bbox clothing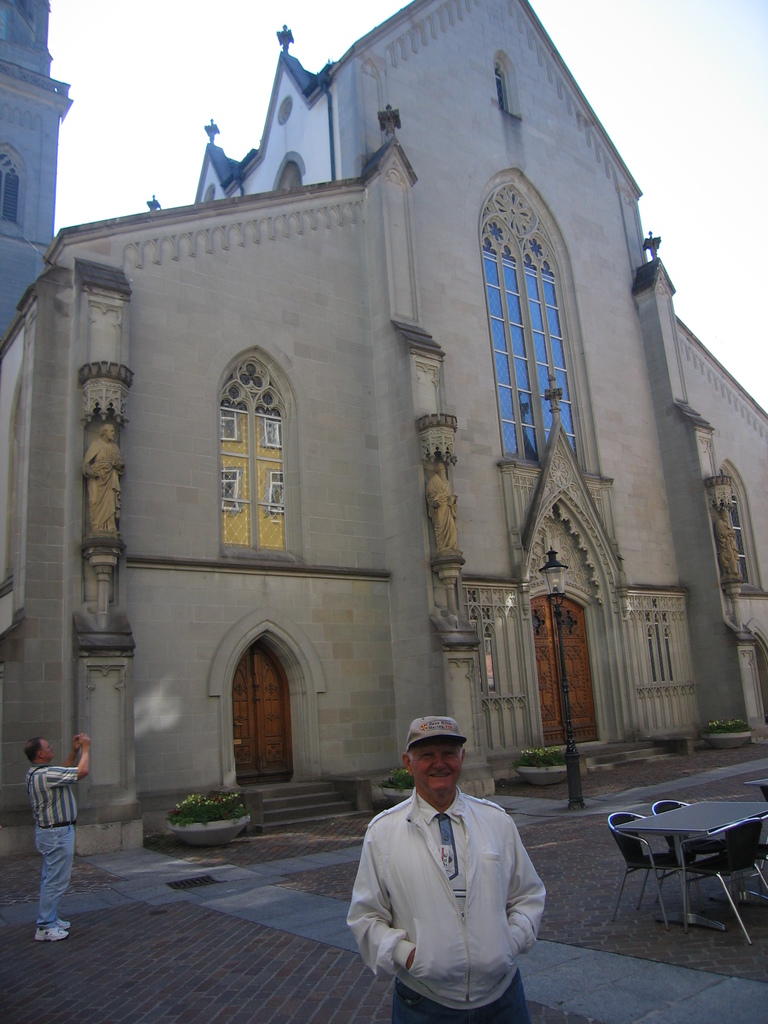
Rect(30, 769, 84, 926)
